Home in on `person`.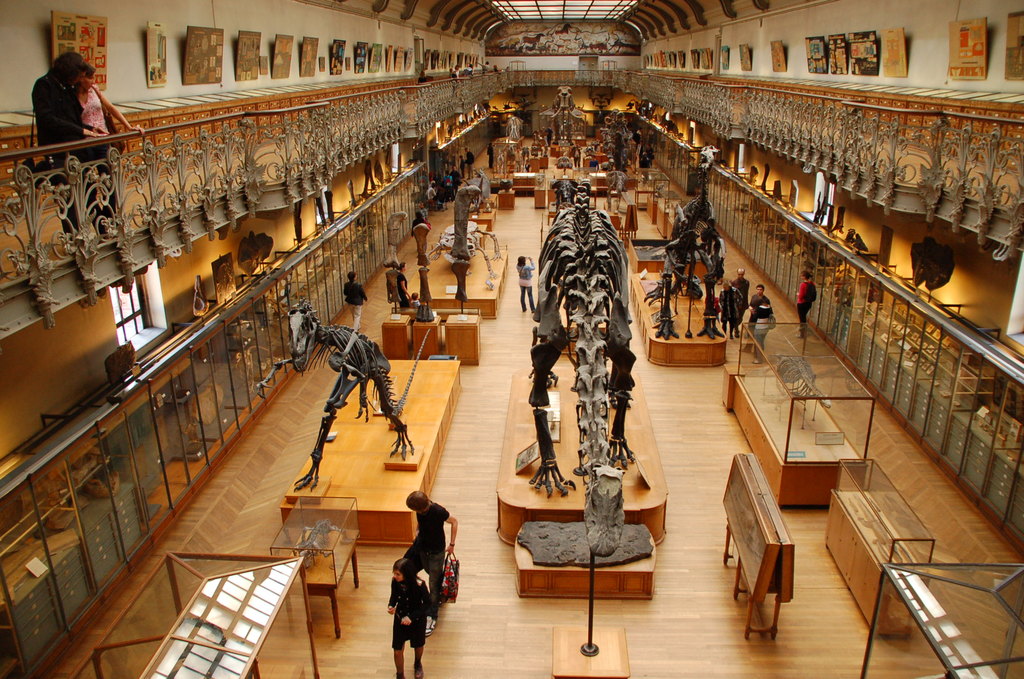
Homed in at bbox(82, 67, 145, 240).
